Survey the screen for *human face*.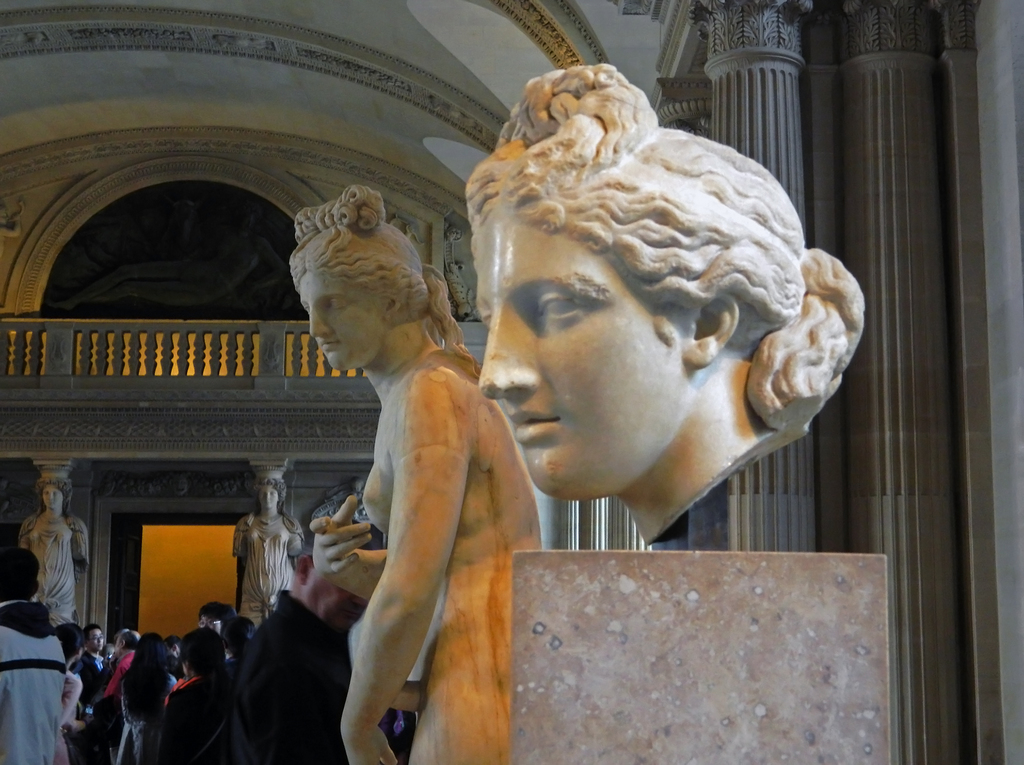
Survey found: x1=39 y1=481 x2=63 y2=508.
